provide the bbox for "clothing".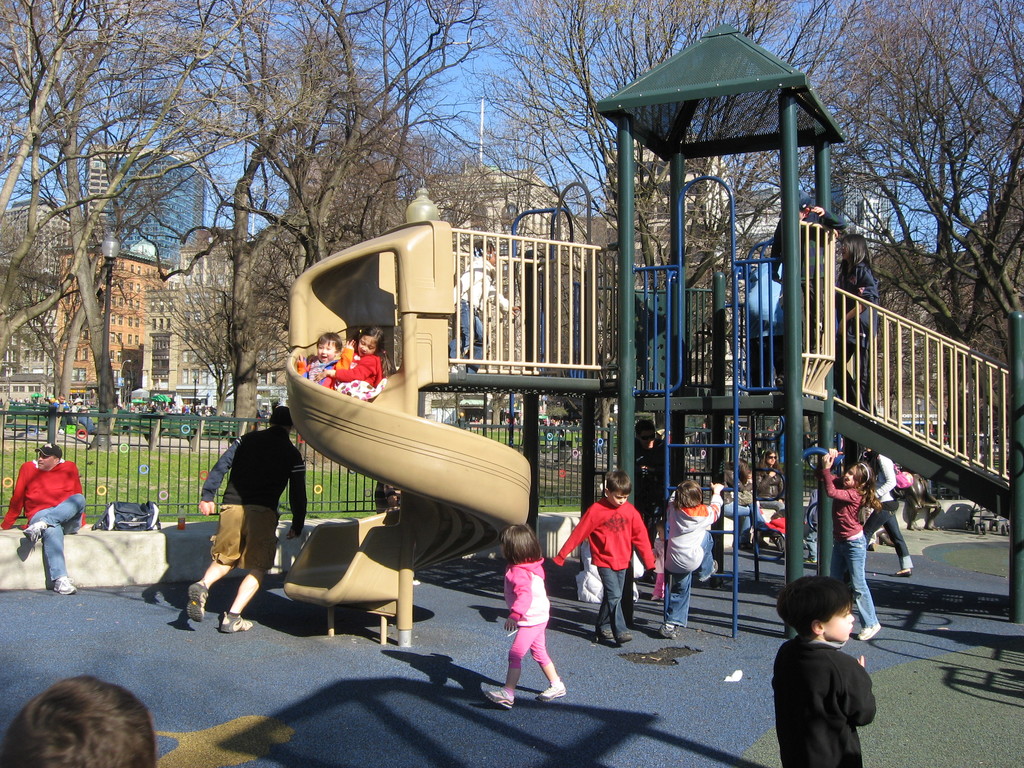
<region>740, 255, 784, 397</region>.
